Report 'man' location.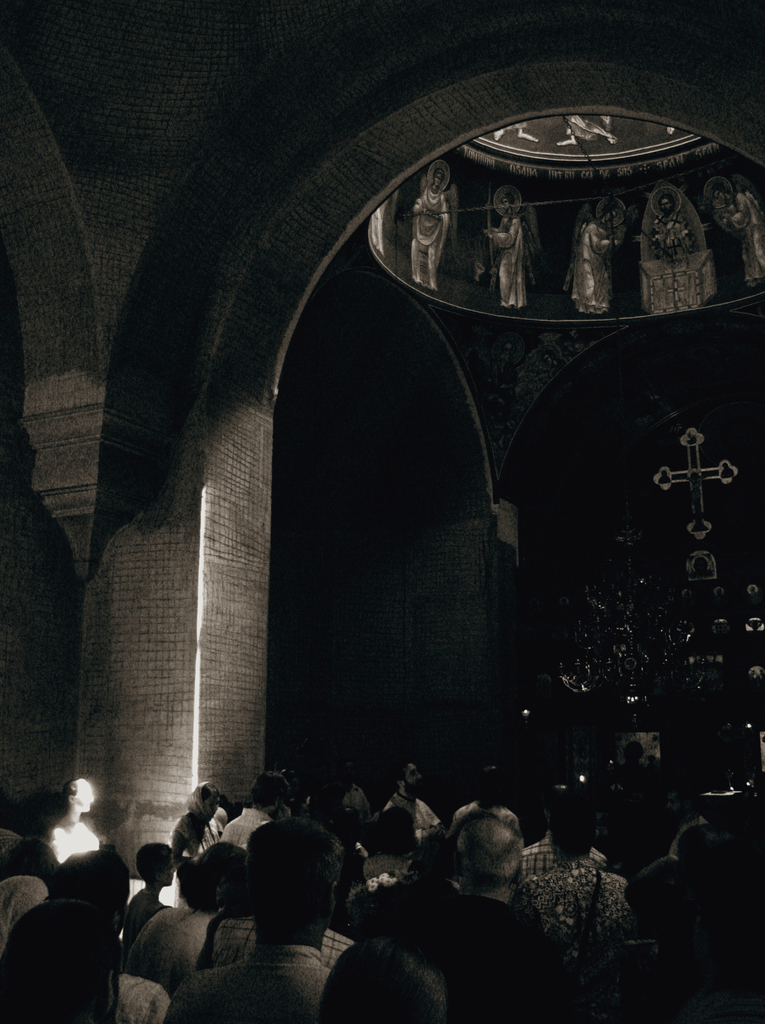
Report: l=160, t=814, r=341, b=1023.
